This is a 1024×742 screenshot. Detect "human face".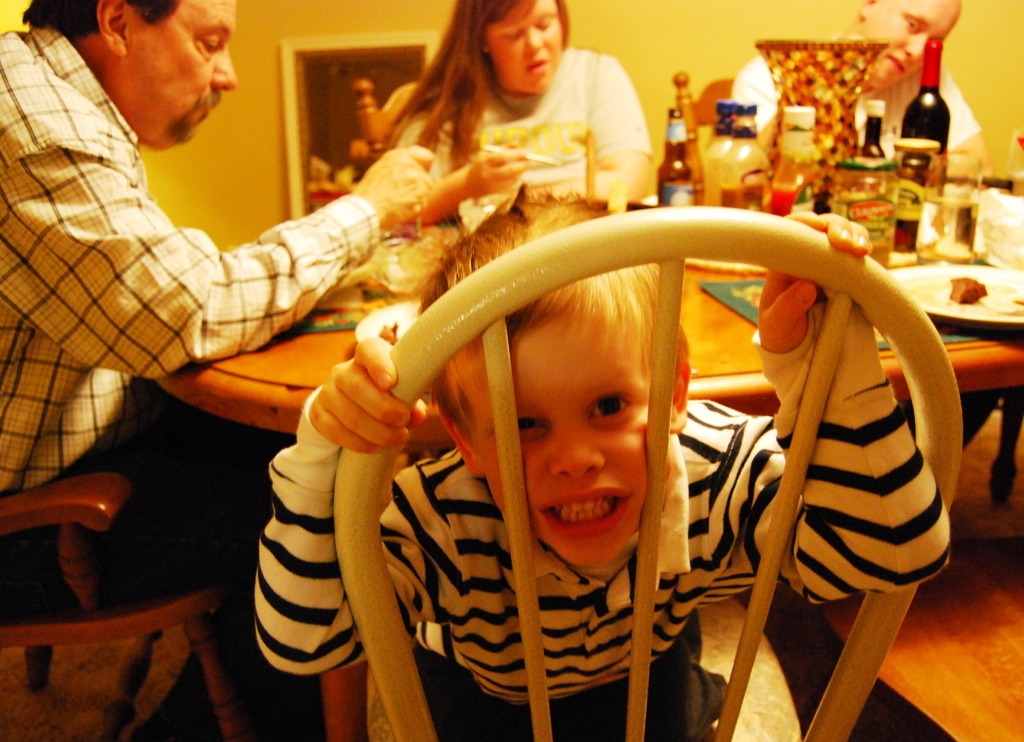
x1=488, y1=1, x2=569, y2=98.
